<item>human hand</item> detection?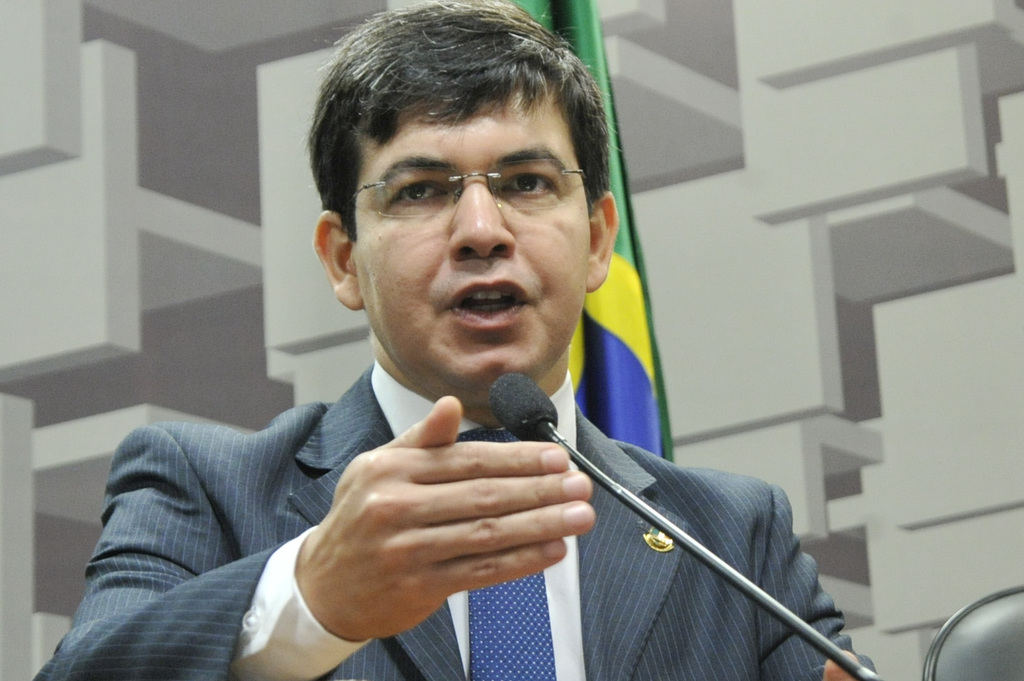
region(292, 419, 616, 628)
